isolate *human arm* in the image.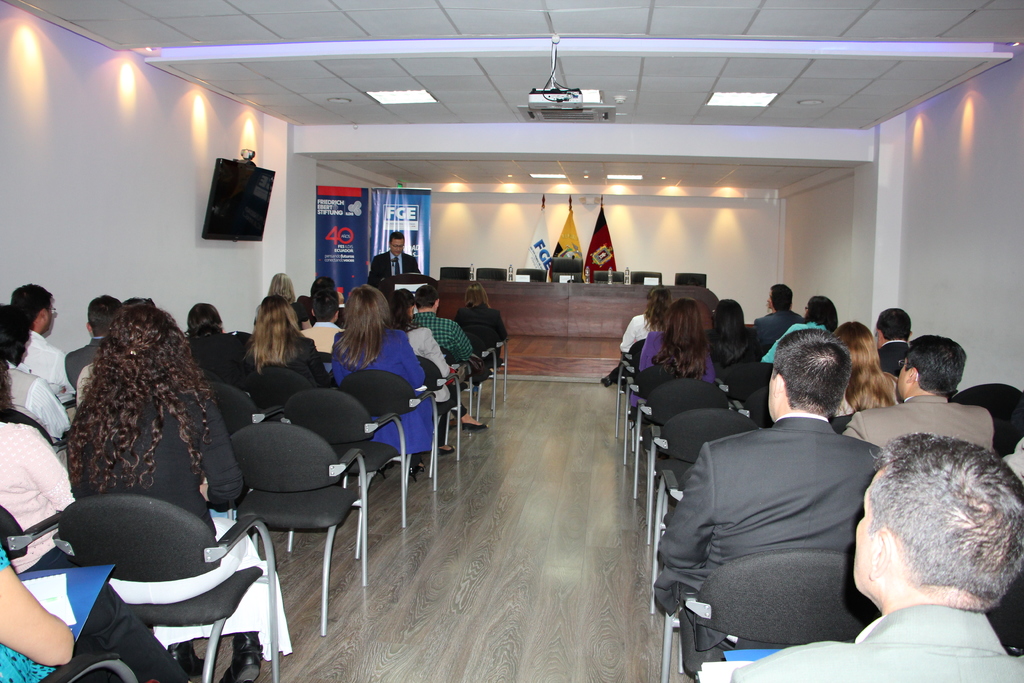
Isolated region: <bbox>657, 434, 731, 570</bbox>.
